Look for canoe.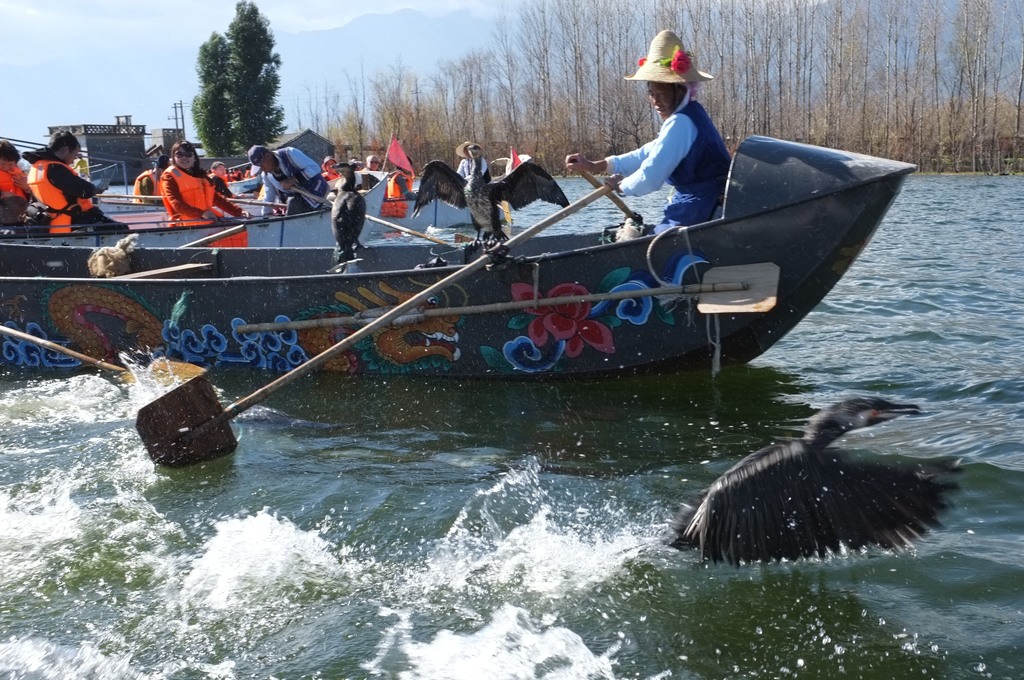
Found: Rect(0, 130, 915, 369).
